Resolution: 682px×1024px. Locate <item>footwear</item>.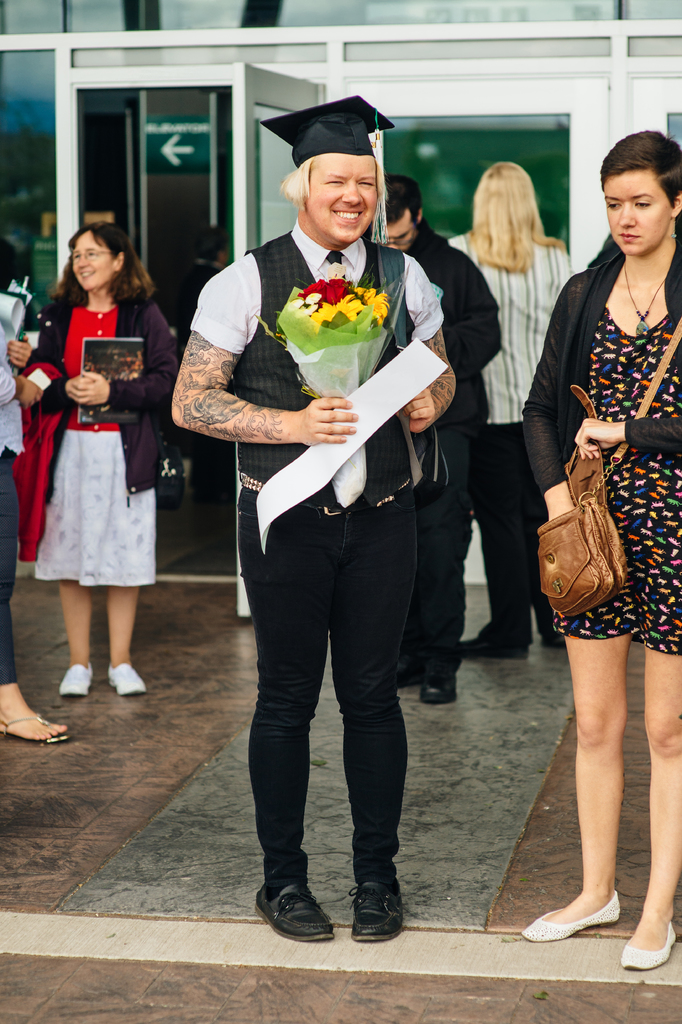
(538,631,564,652).
